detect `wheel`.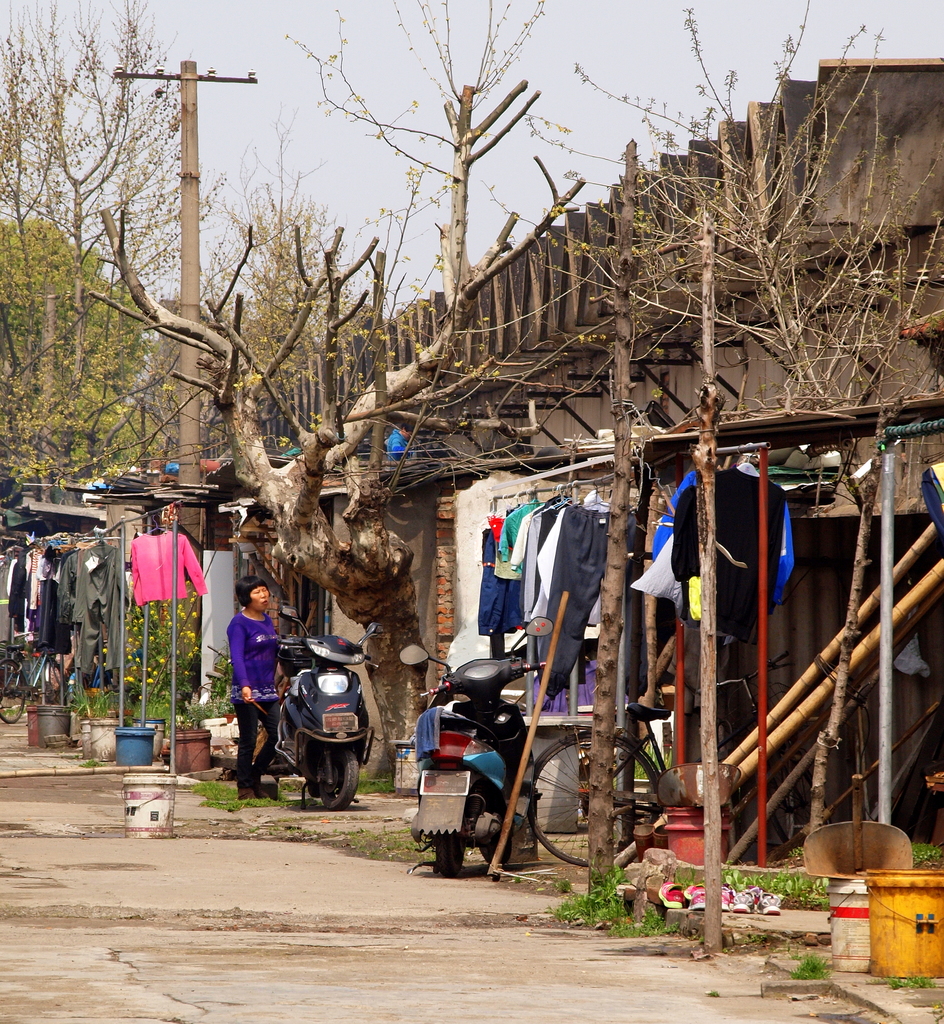
Detected at x1=536 y1=726 x2=660 y2=868.
